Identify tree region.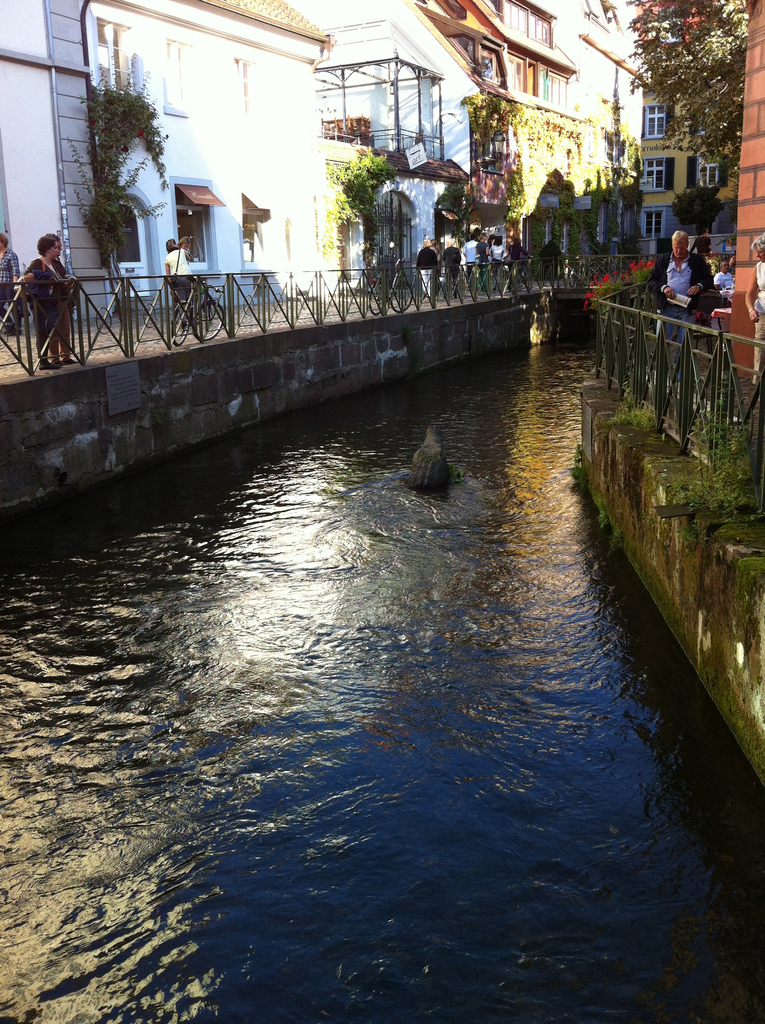
Region: 621, 0, 757, 168.
